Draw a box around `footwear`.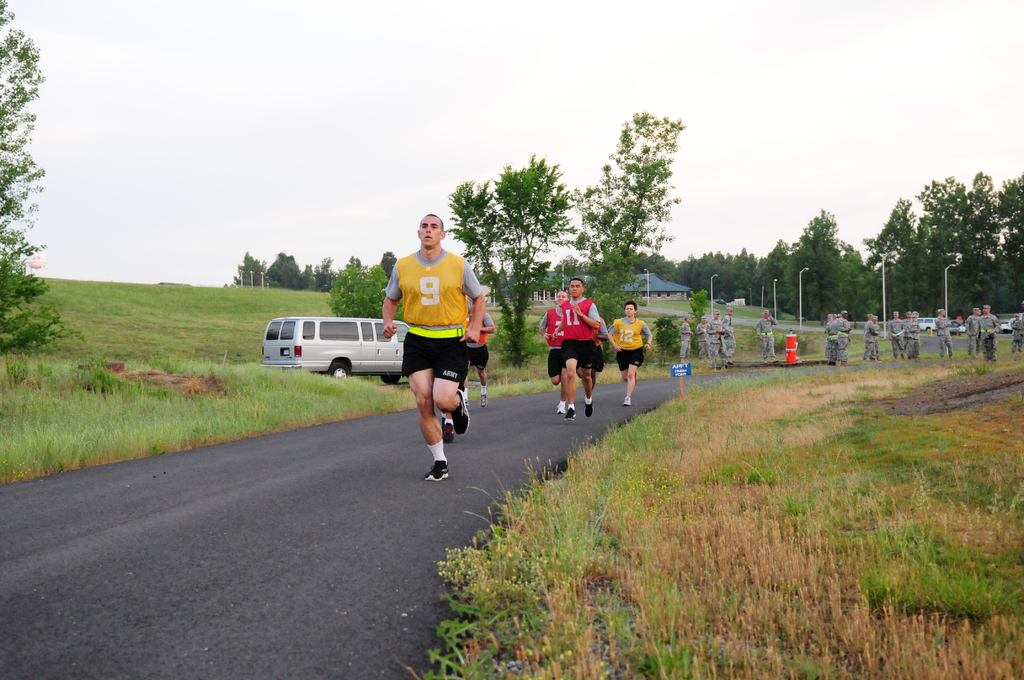
box=[453, 388, 470, 435].
